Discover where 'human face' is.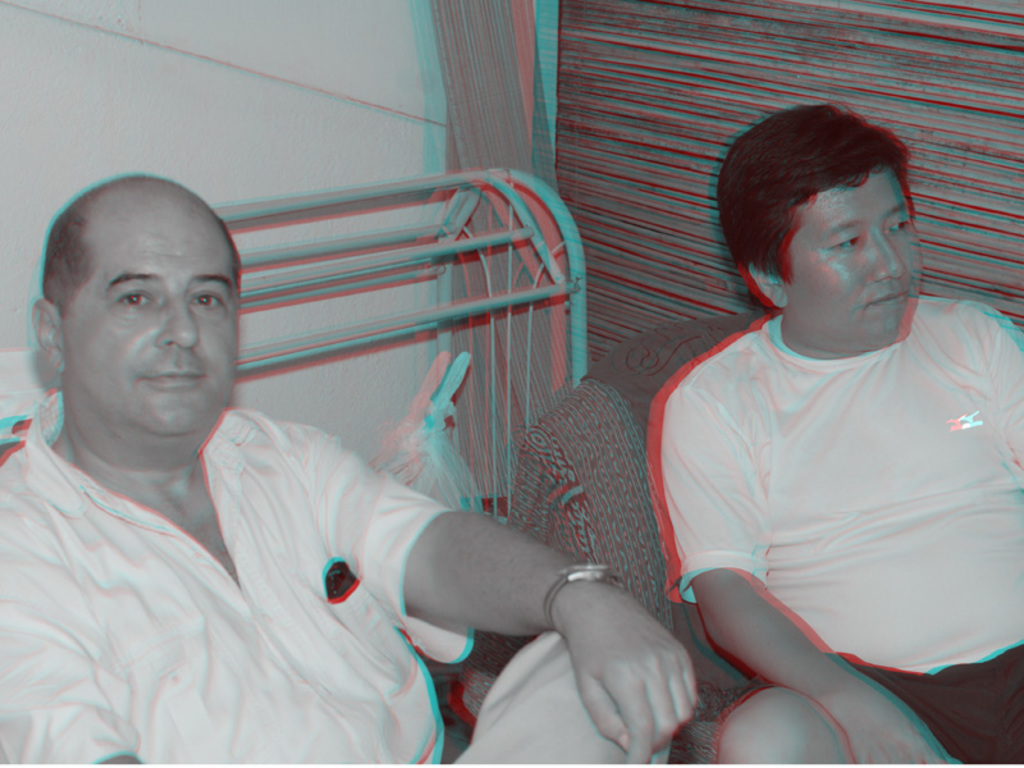
Discovered at <box>56,195,239,438</box>.
